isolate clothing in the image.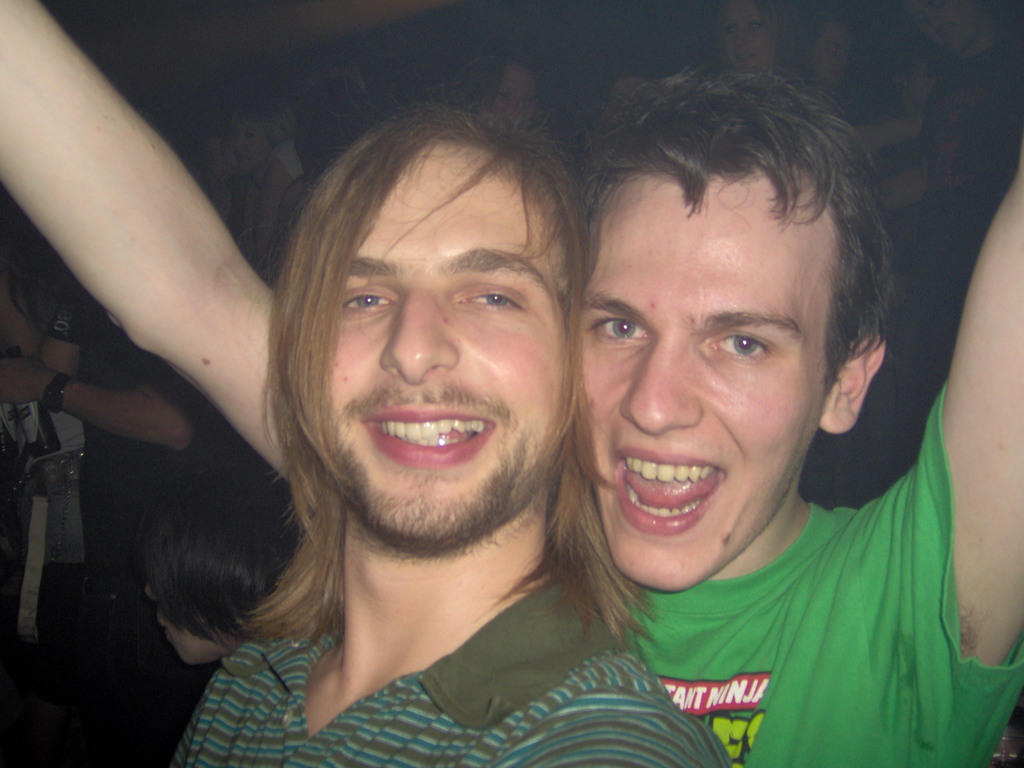
Isolated region: 49:277:227:767.
